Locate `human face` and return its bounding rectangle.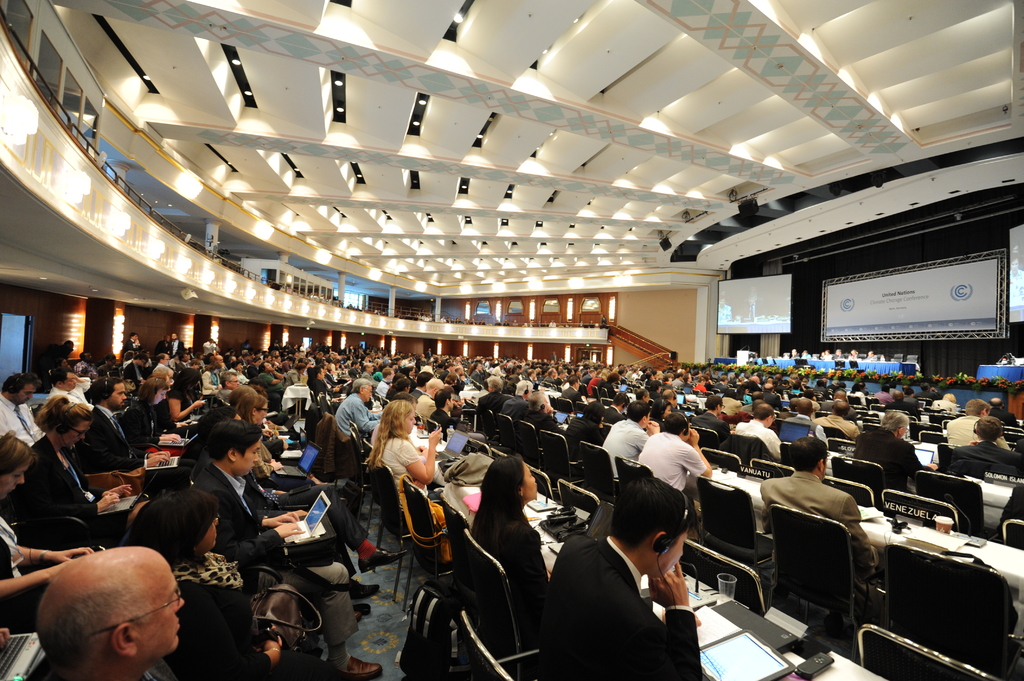
crop(404, 412, 414, 433).
